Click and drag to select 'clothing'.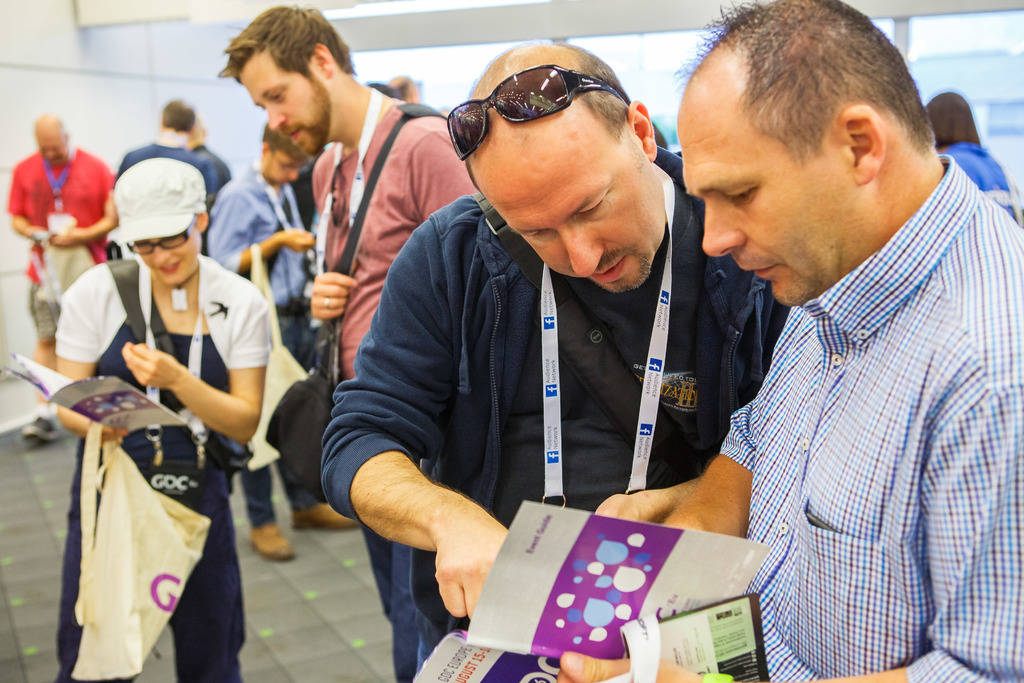
Selection: 317/92/476/682.
